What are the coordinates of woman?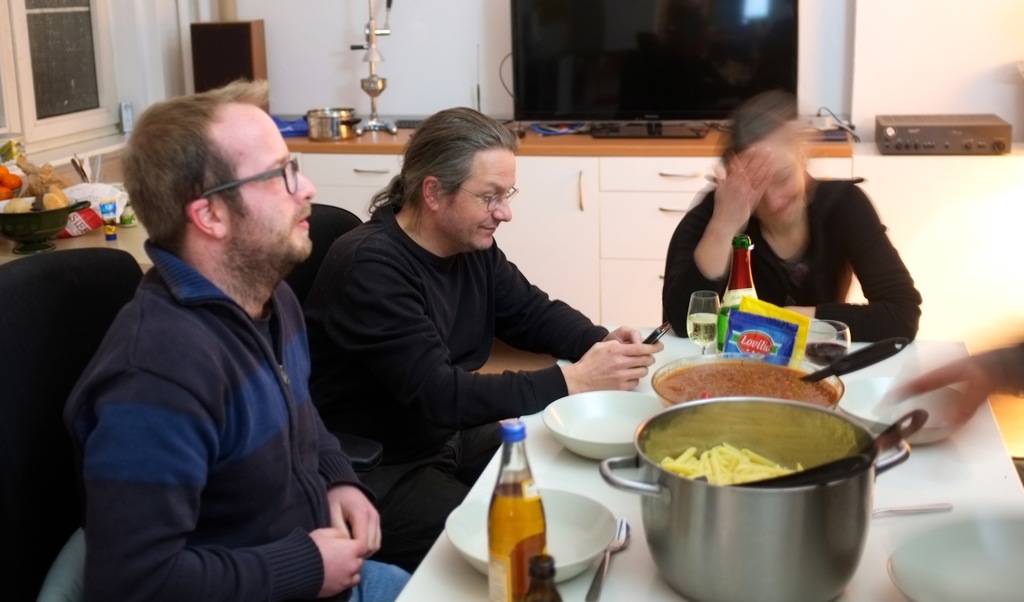
(672,91,918,400).
